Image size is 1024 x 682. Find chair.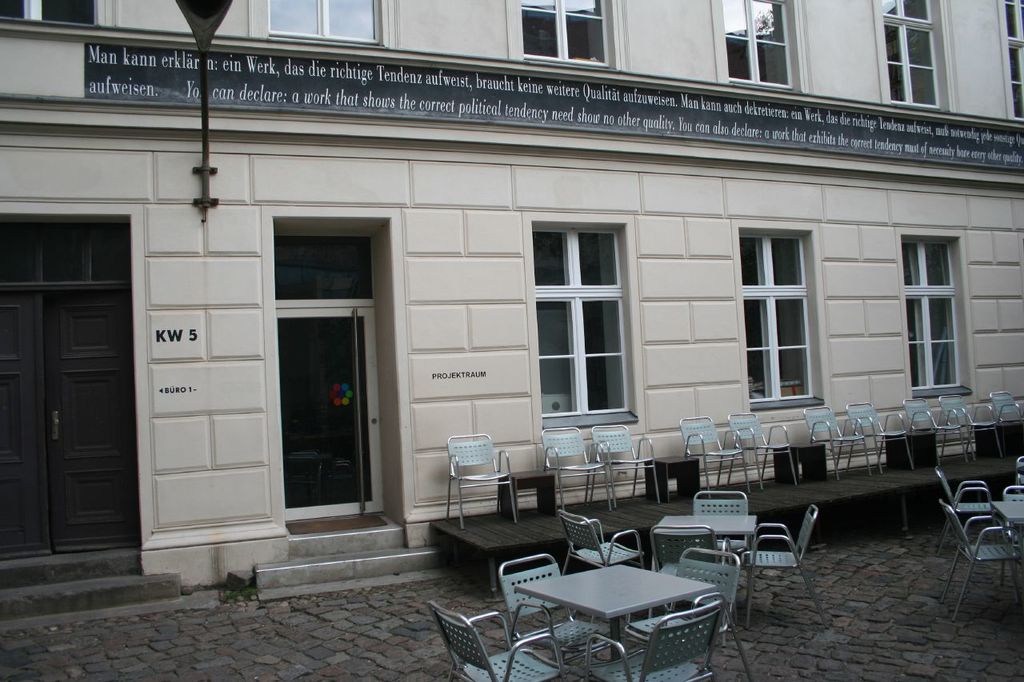
crop(499, 549, 612, 648).
